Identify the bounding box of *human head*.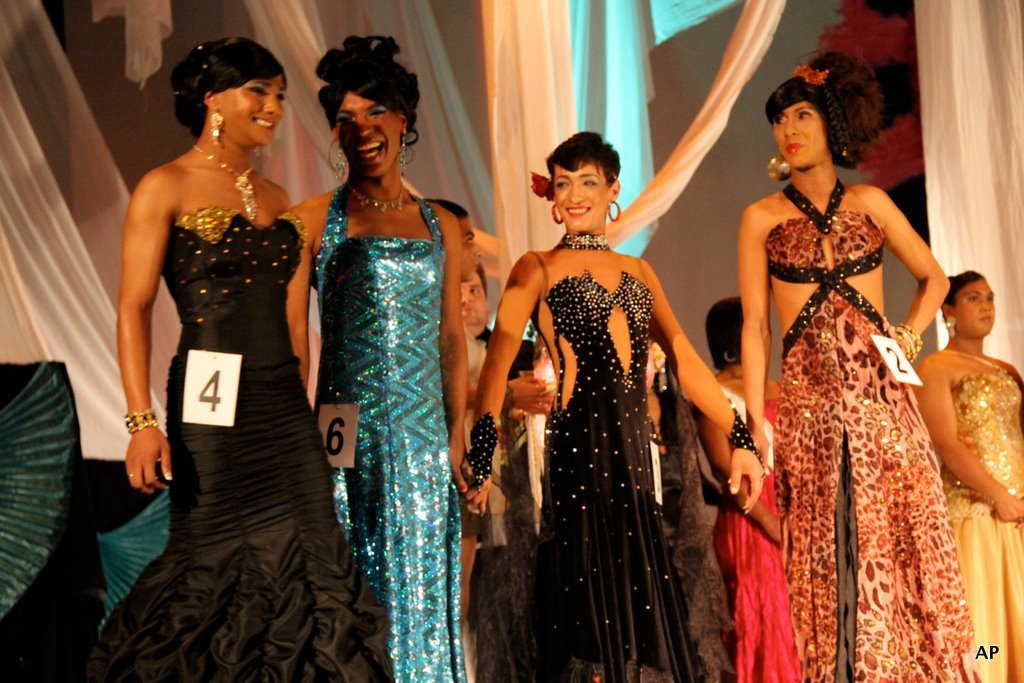
(325, 73, 418, 176).
